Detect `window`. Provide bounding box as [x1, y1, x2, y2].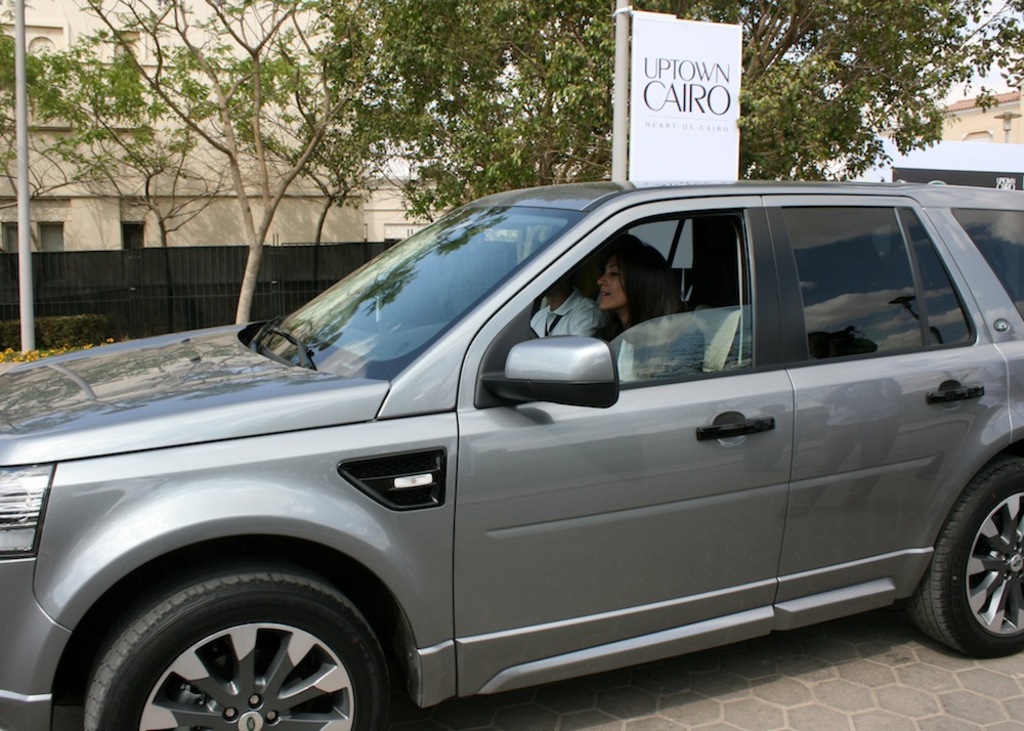
[40, 226, 61, 253].
